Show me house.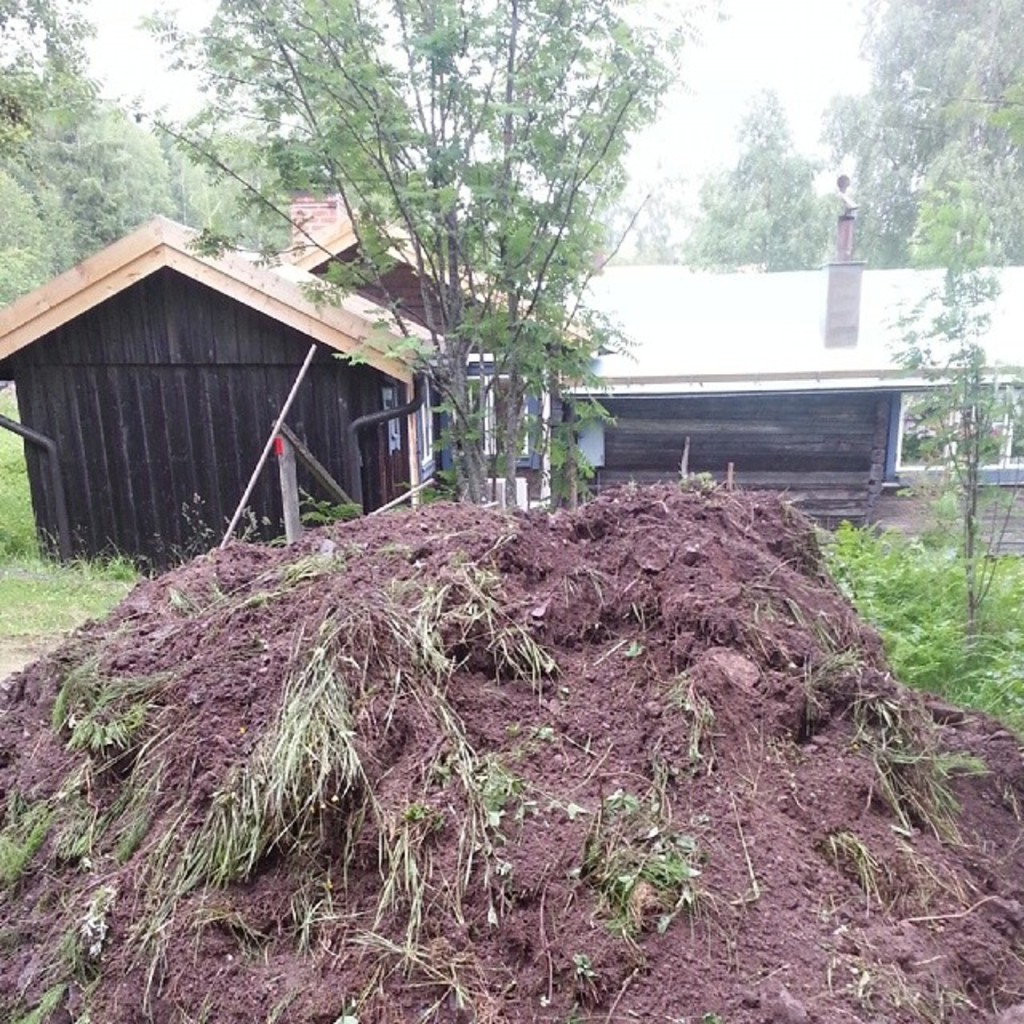
house is here: 298,190,581,512.
